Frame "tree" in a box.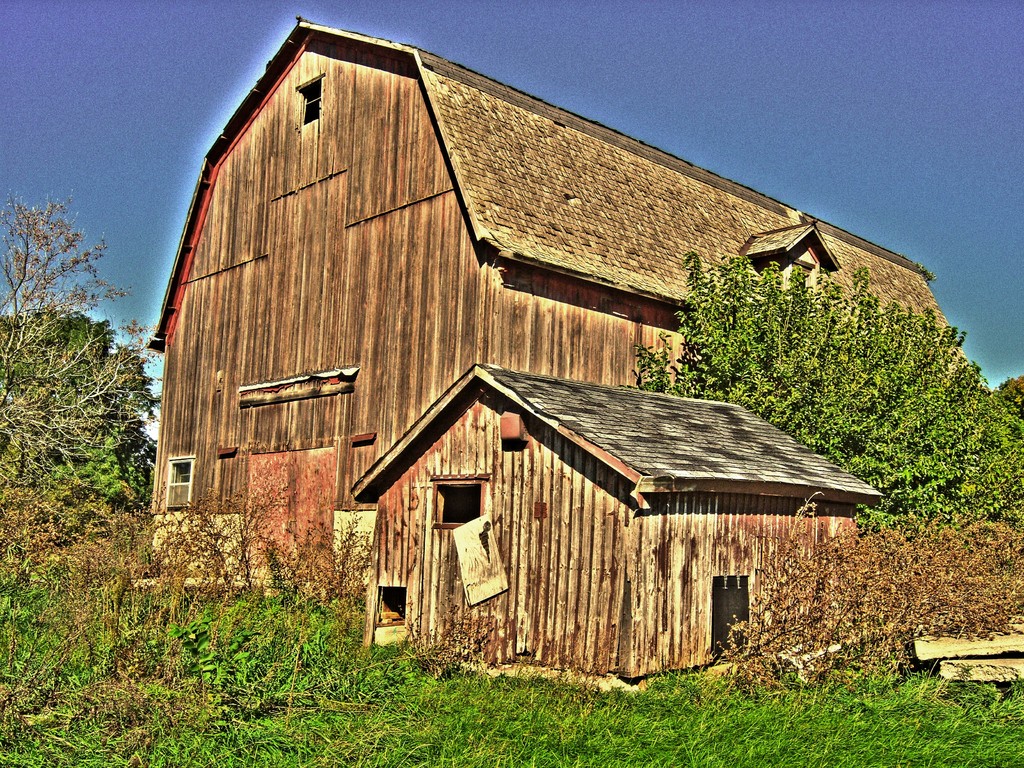
box=[12, 195, 126, 545].
